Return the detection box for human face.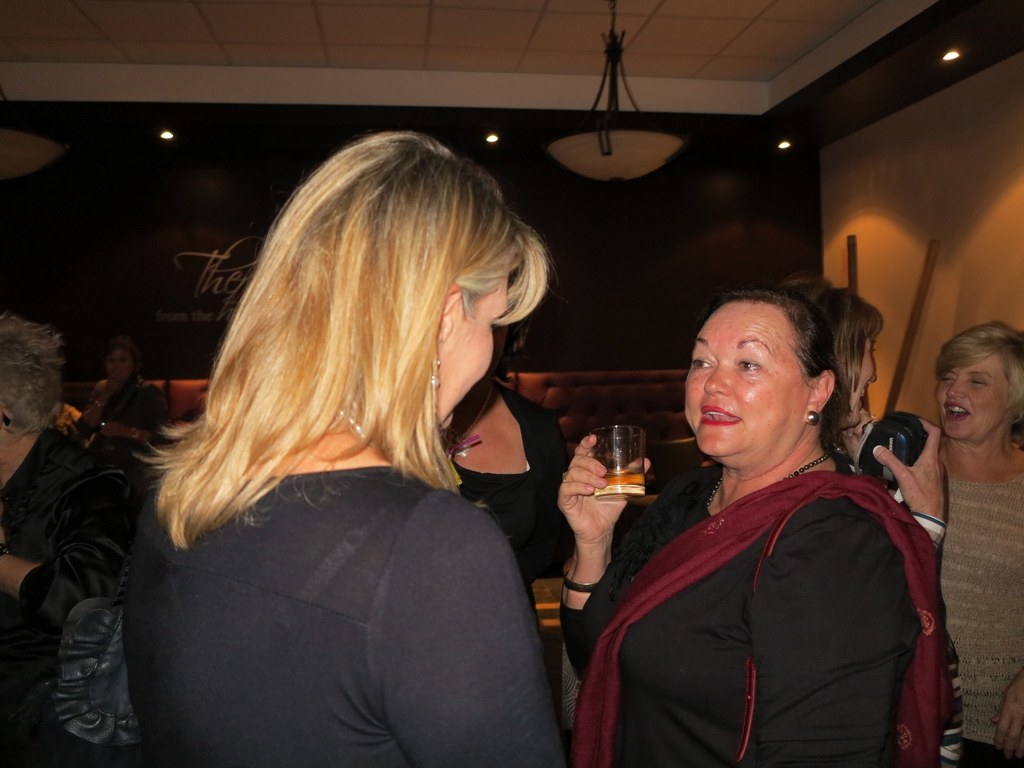
region(437, 273, 514, 426).
